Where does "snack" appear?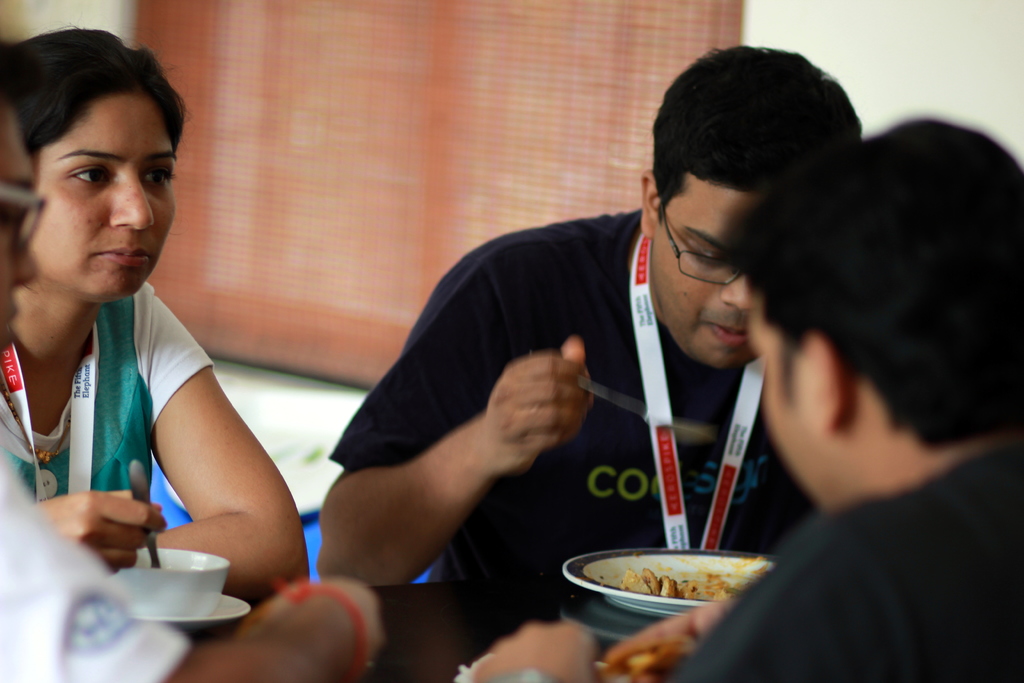
Appears at {"left": 598, "top": 641, "right": 694, "bottom": 682}.
